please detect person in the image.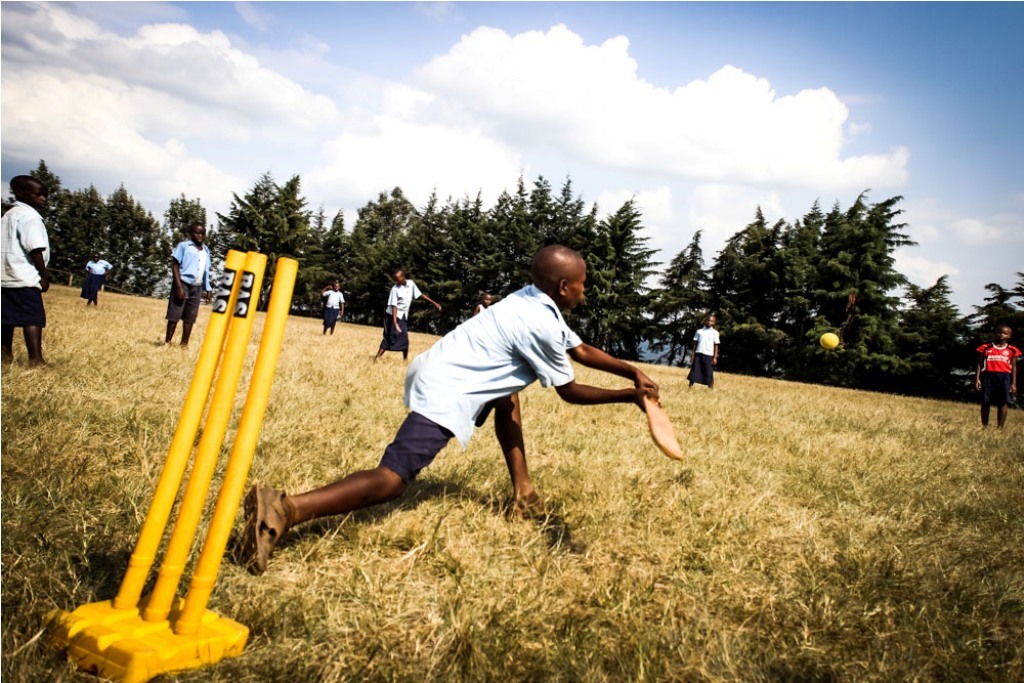
[left=969, top=322, right=1018, bottom=429].
